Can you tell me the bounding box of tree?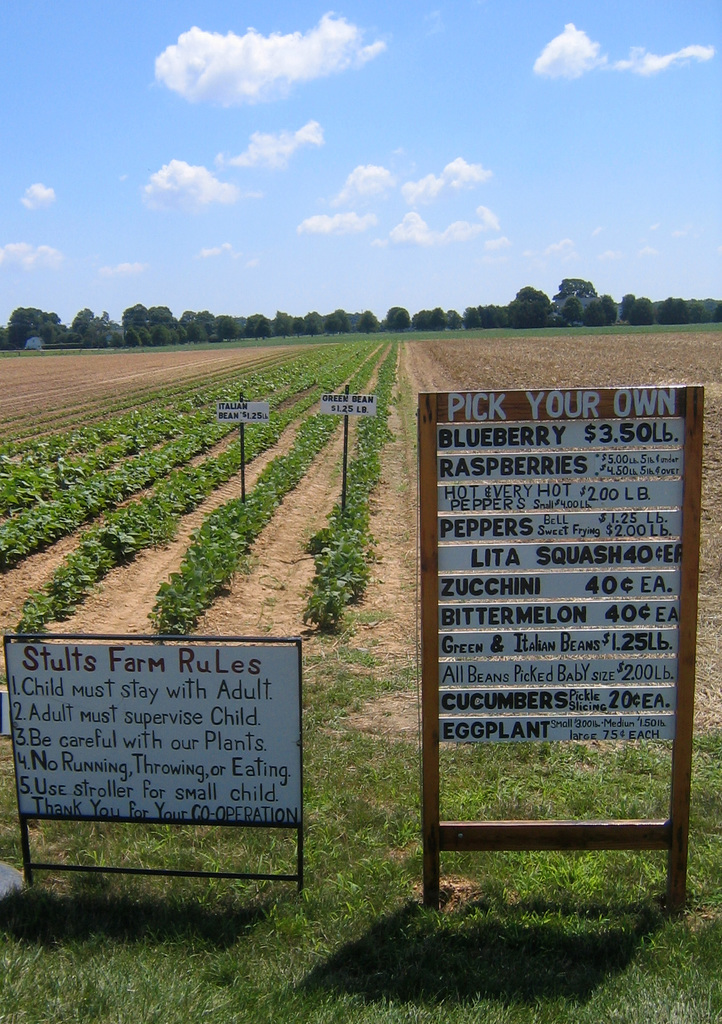
left=220, top=315, right=241, bottom=341.
